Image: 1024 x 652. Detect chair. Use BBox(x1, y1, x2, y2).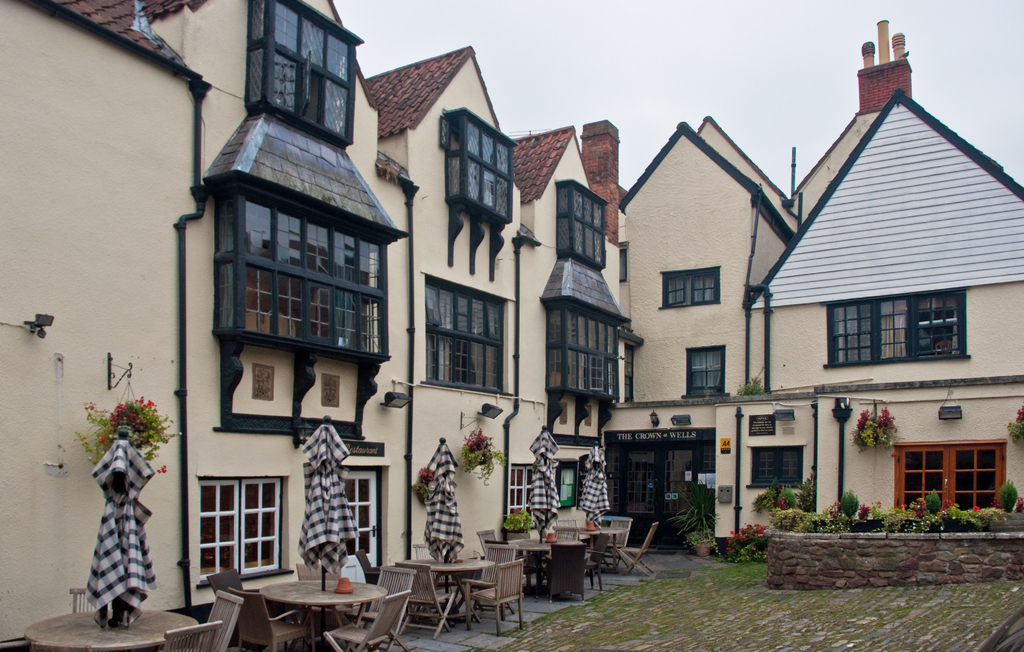
BBox(399, 561, 465, 638).
